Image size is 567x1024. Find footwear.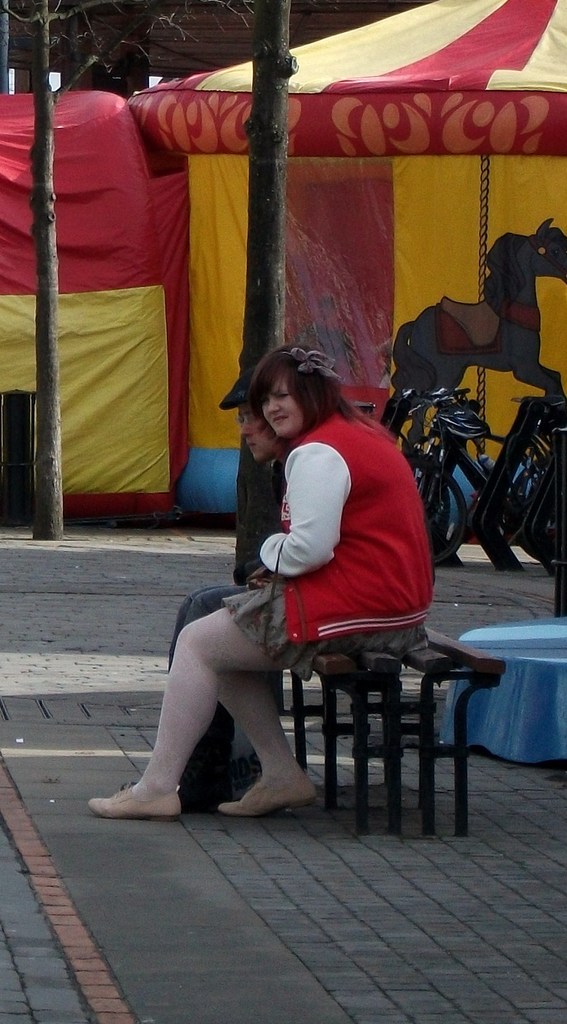
Rect(218, 760, 314, 818).
